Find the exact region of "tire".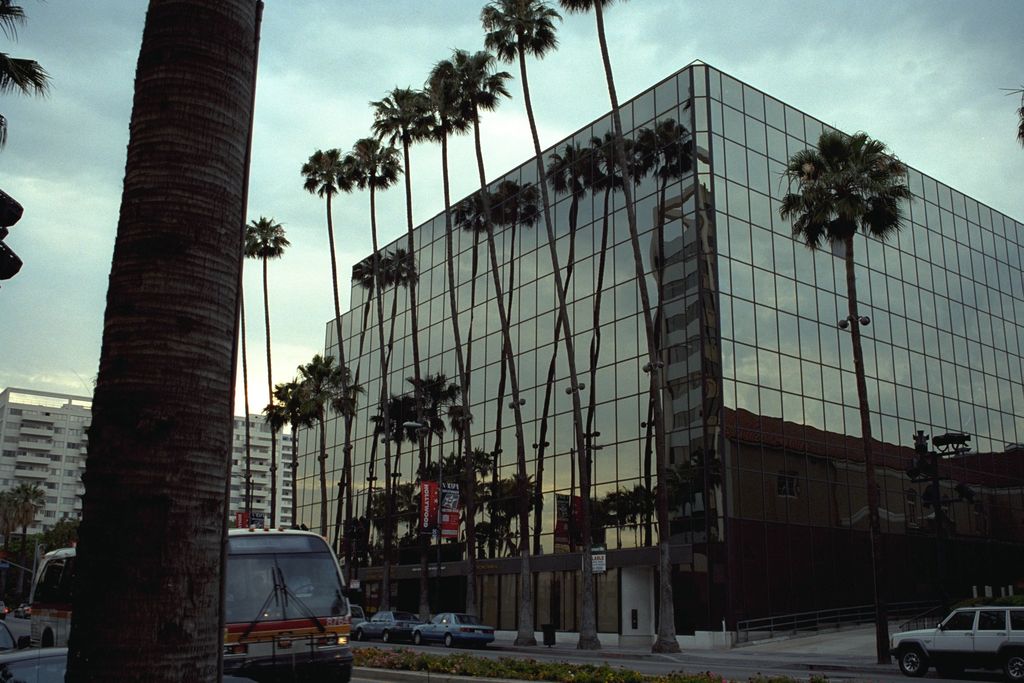
Exact region: Rect(382, 628, 392, 644).
